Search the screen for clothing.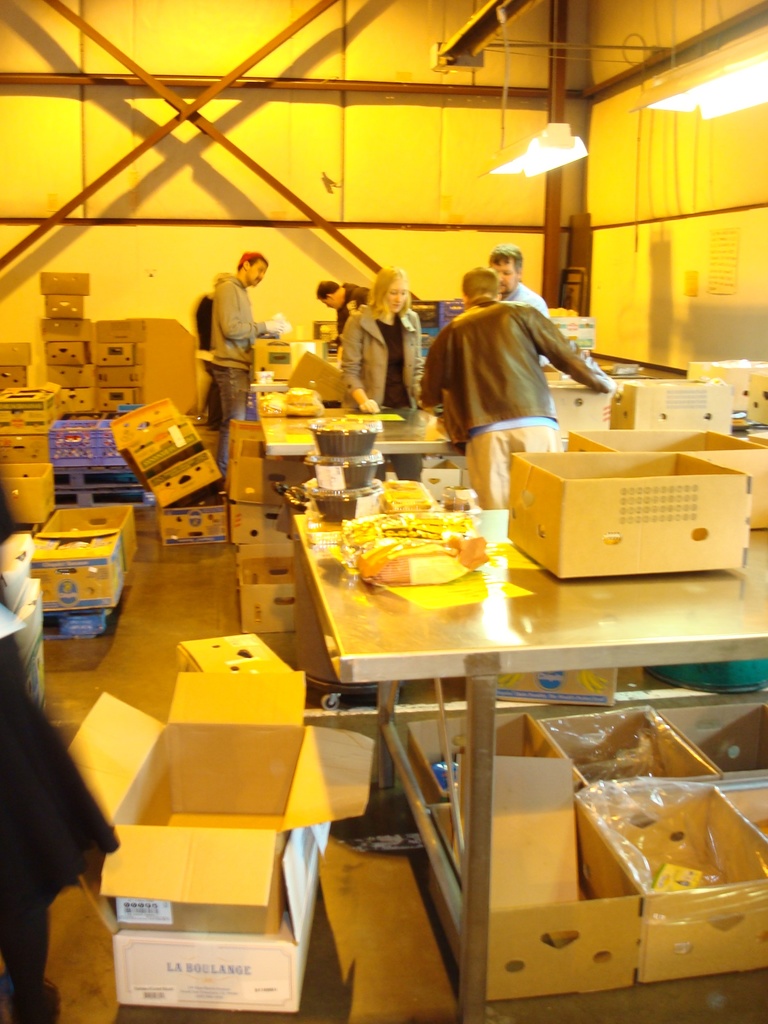
Found at bbox(0, 643, 109, 1023).
